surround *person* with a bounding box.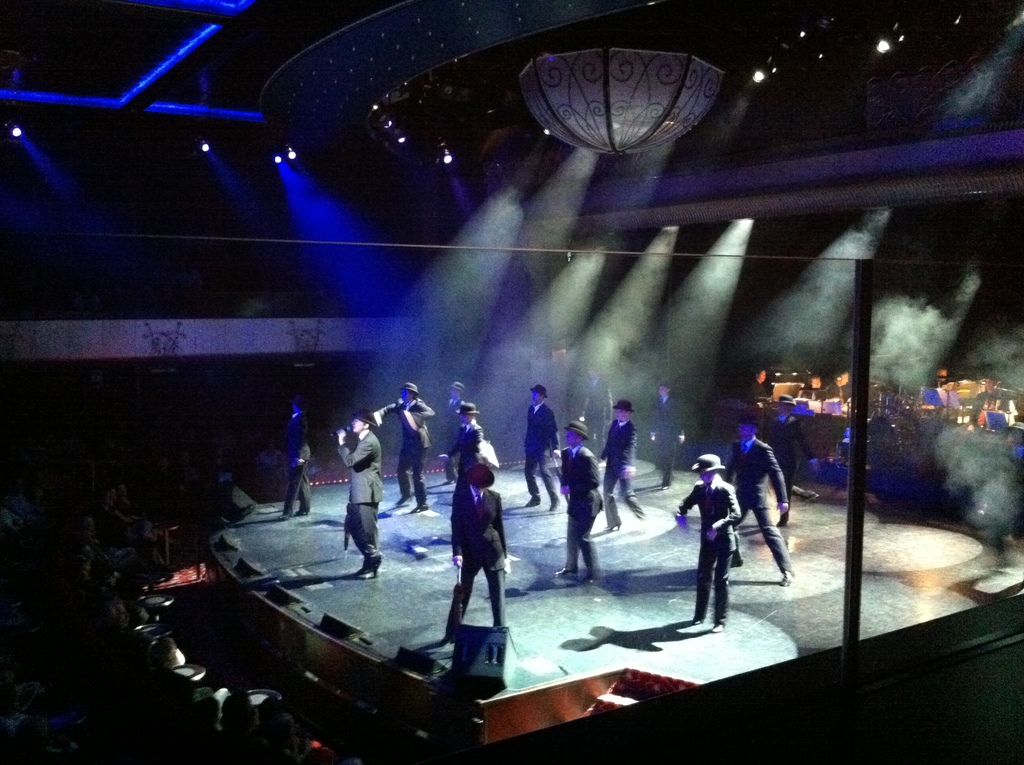
Rect(825, 369, 851, 405).
